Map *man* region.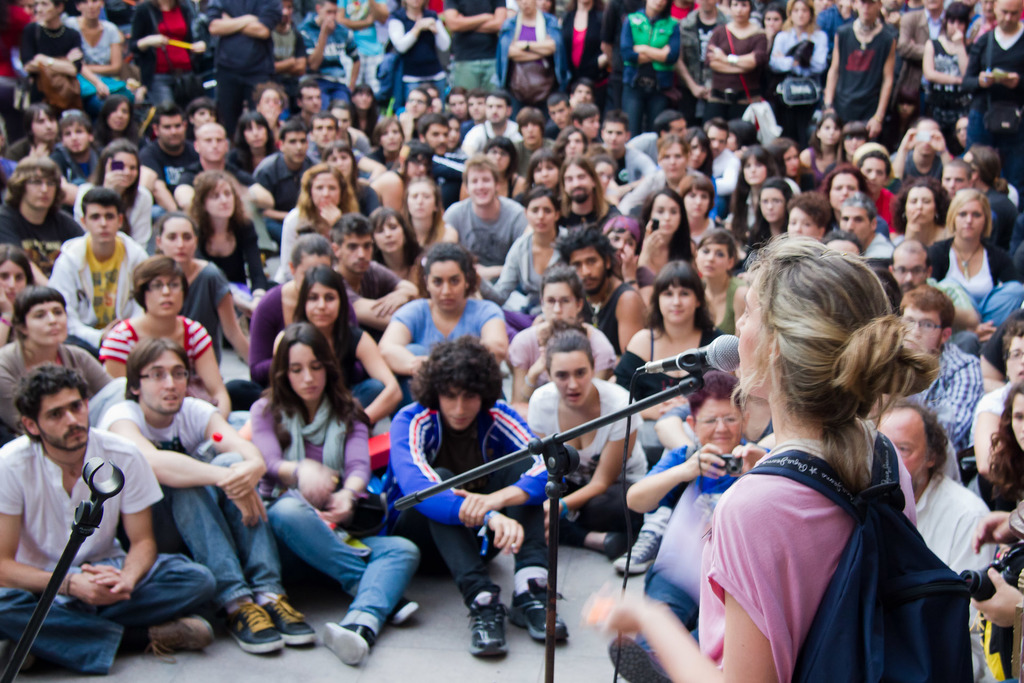
Mapped to detection(891, 245, 979, 355).
